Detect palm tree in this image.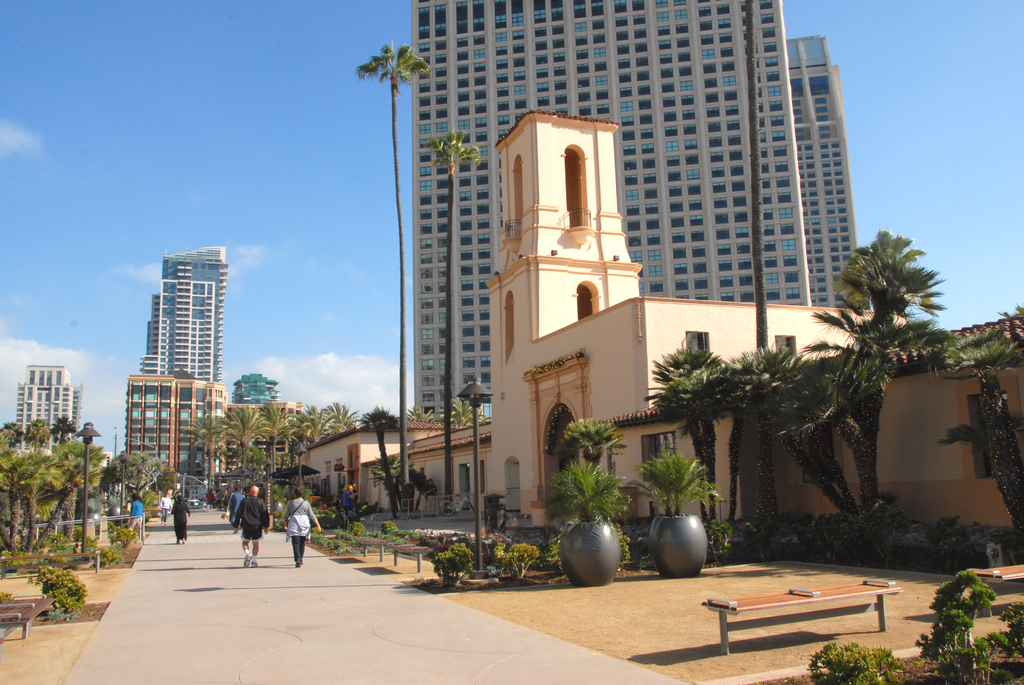
Detection: (left=673, top=348, right=719, bottom=569).
